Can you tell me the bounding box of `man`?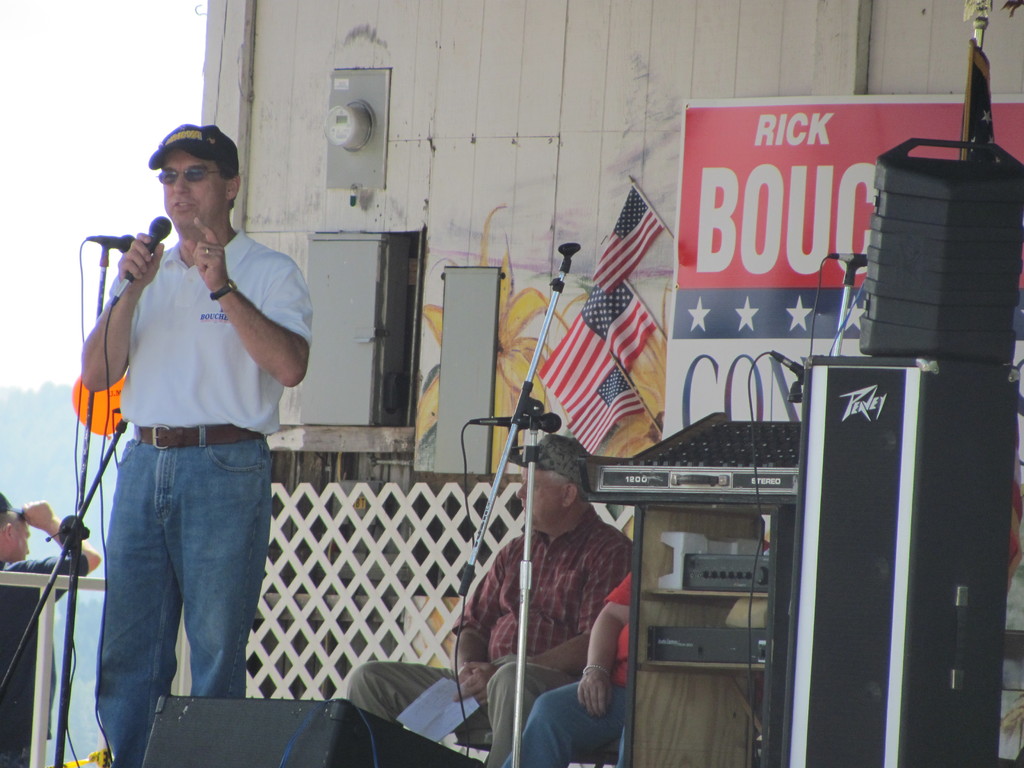
BBox(346, 435, 635, 767).
